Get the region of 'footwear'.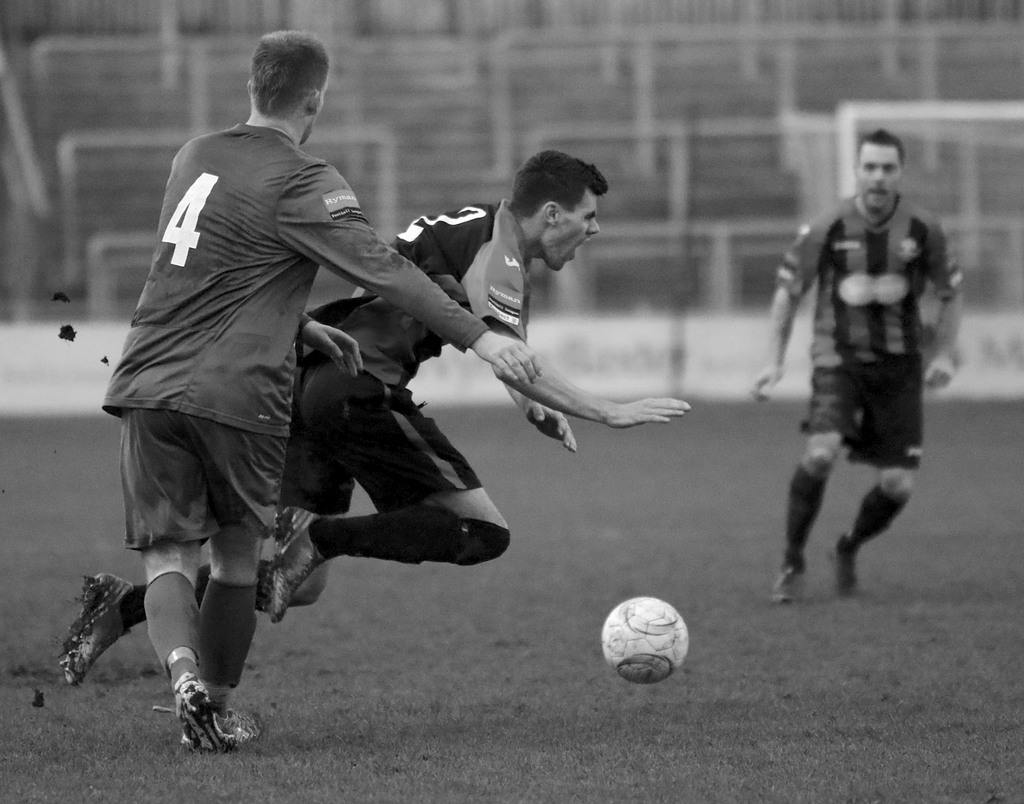
835, 535, 856, 591.
